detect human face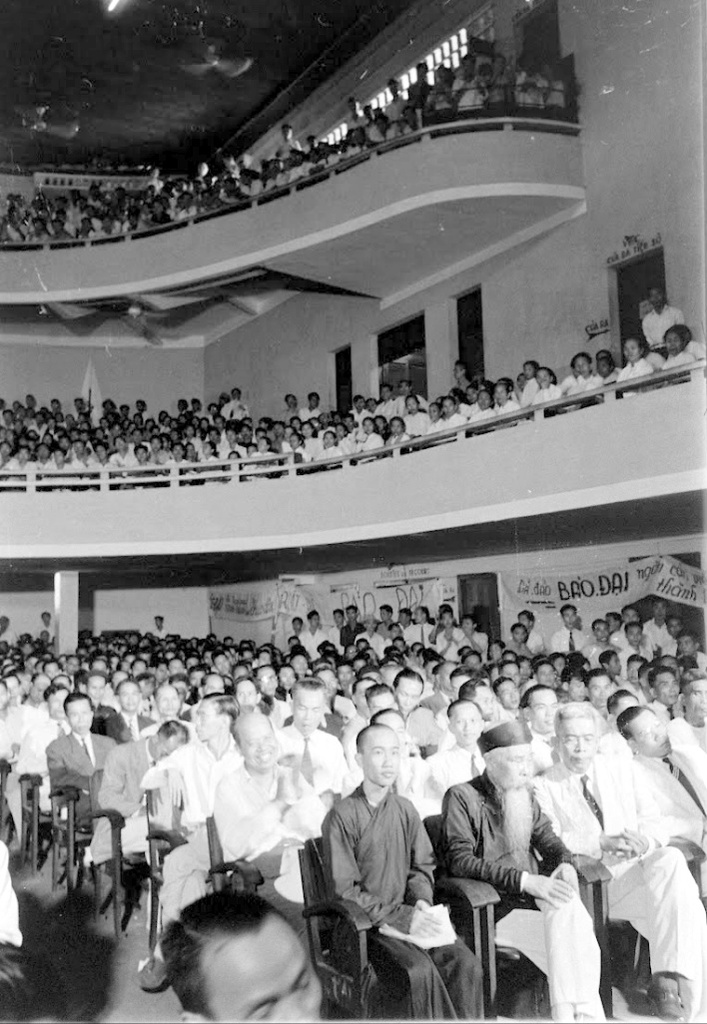
[left=395, top=669, right=414, bottom=708]
